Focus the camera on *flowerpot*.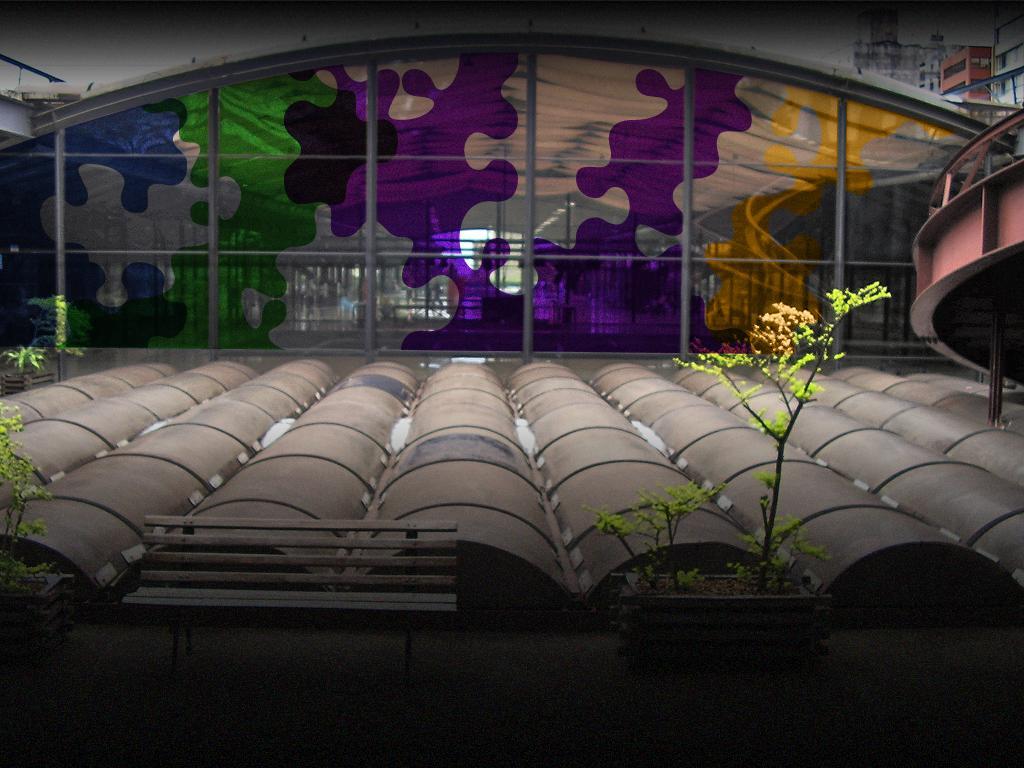
Focus region: crop(0, 571, 76, 652).
